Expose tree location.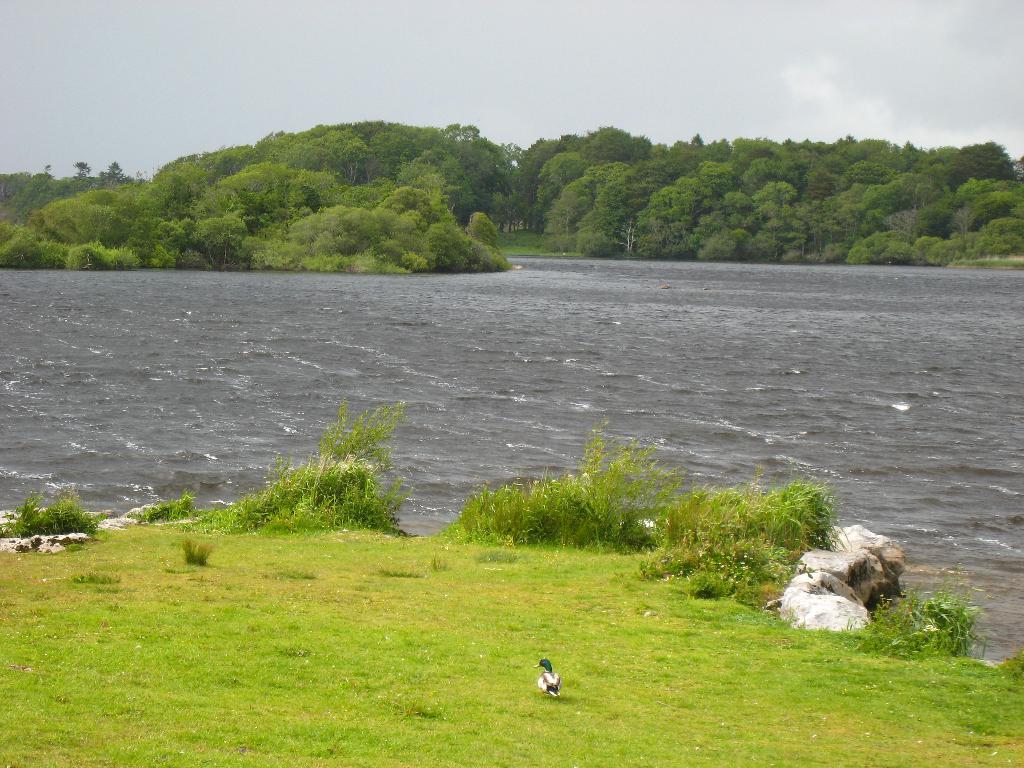
Exposed at region(952, 141, 1023, 186).
